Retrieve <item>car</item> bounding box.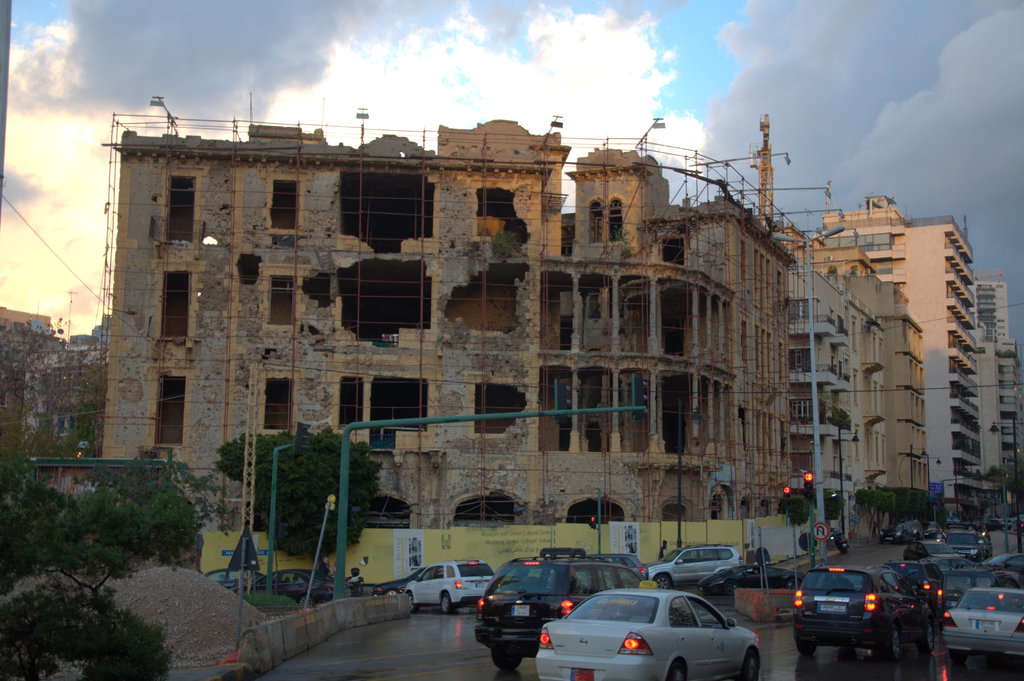
Bounding box: detection(207, 570, 271, 587).
